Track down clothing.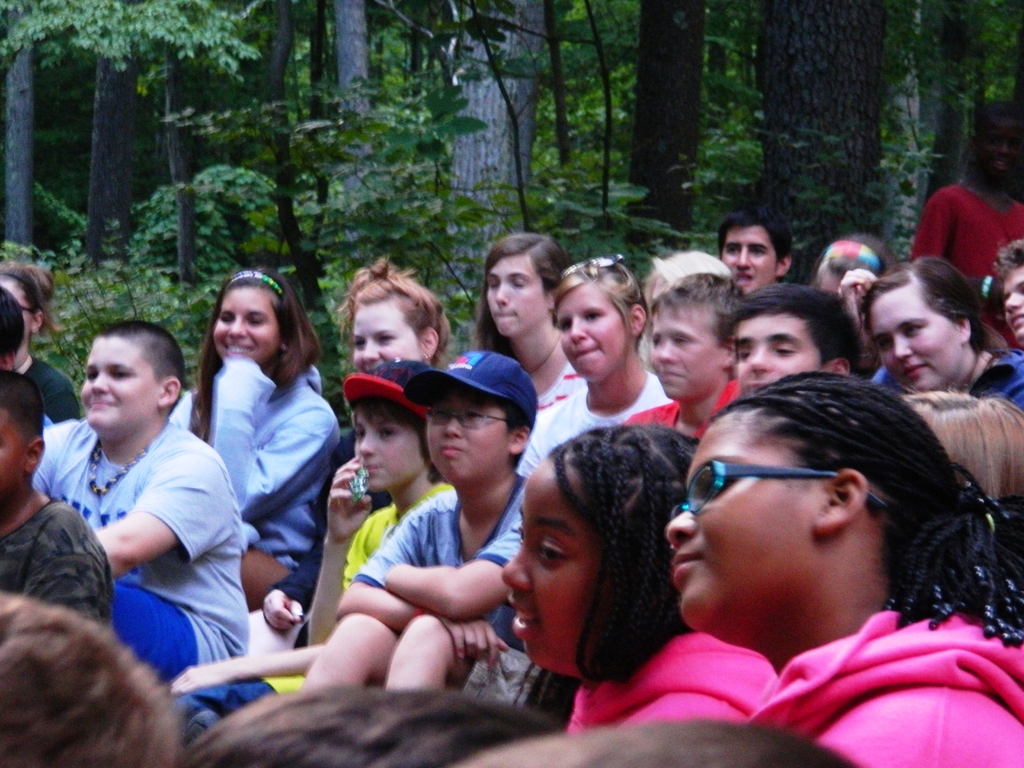
Tracked to (x1=721, y1=577, x2=1023, y2=767).
